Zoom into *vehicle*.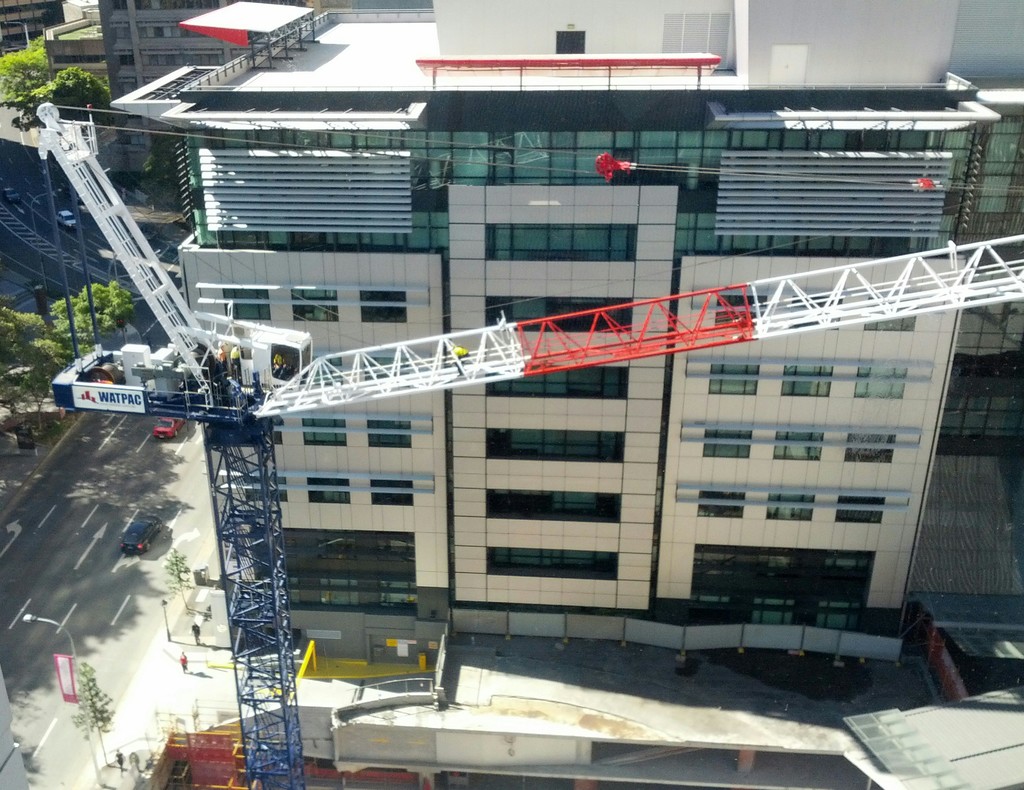
Zoom target: <bbox>118, 512, 164, 554</bbox>.
